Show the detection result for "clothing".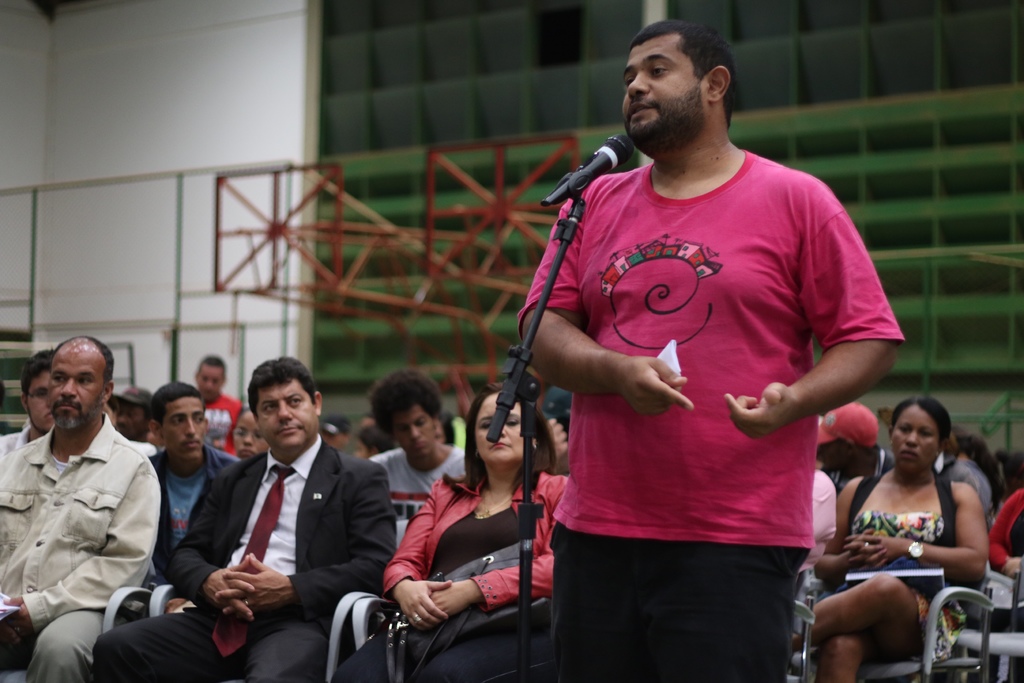
89:432:401:682.
